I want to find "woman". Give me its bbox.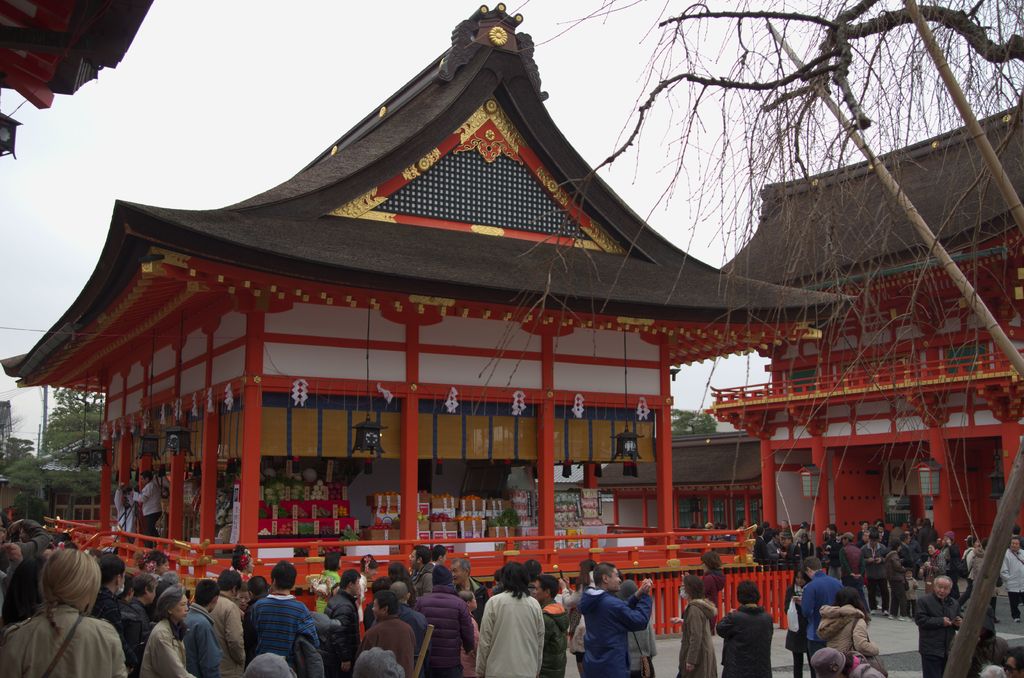
detection(927, 546, 954, 595).
